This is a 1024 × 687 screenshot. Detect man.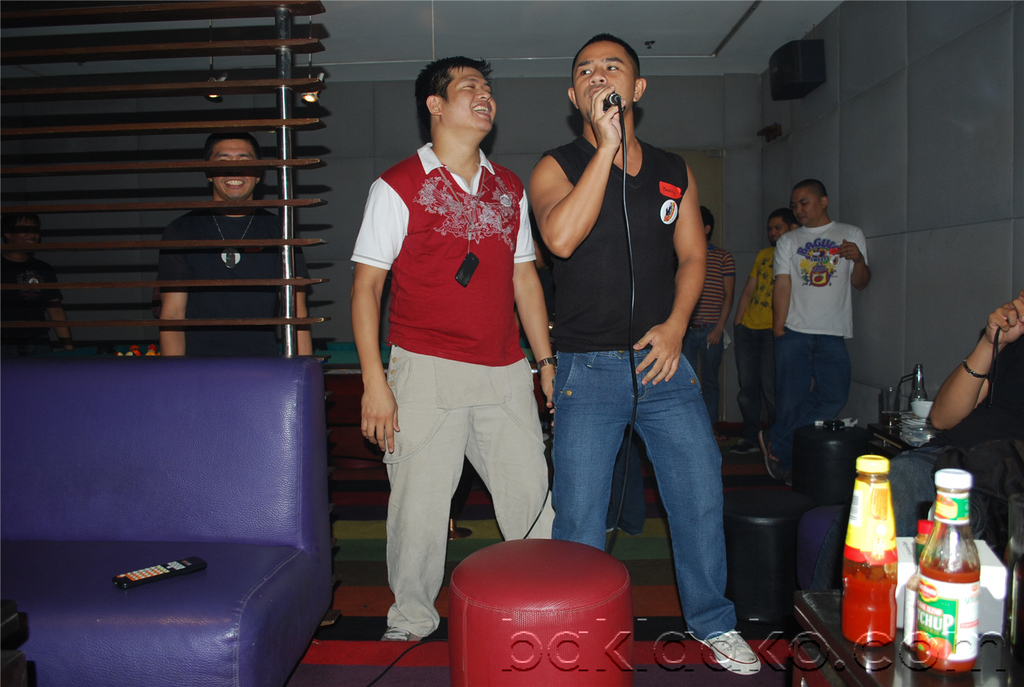
(left=680, top=204, right=739, bottom=425).
